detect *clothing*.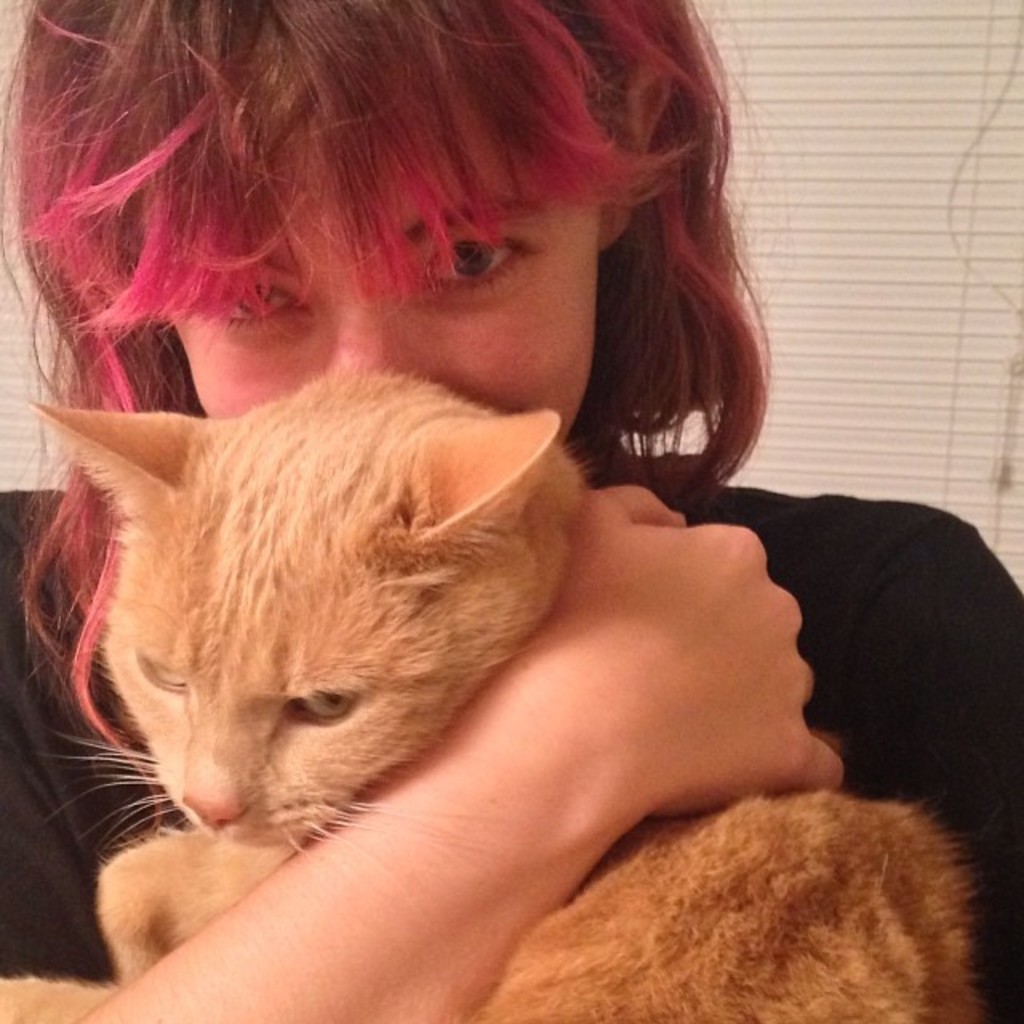
Detected at region(0, 483, 1022, 1013).
